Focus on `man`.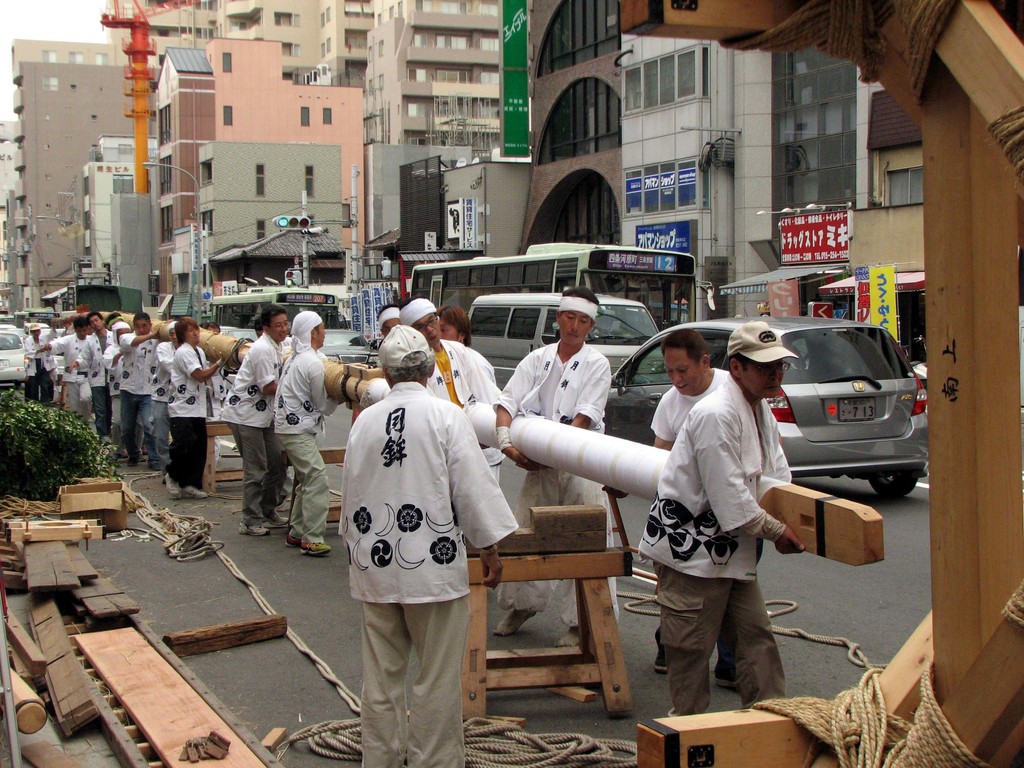
Focused at 621 309 796 725.
